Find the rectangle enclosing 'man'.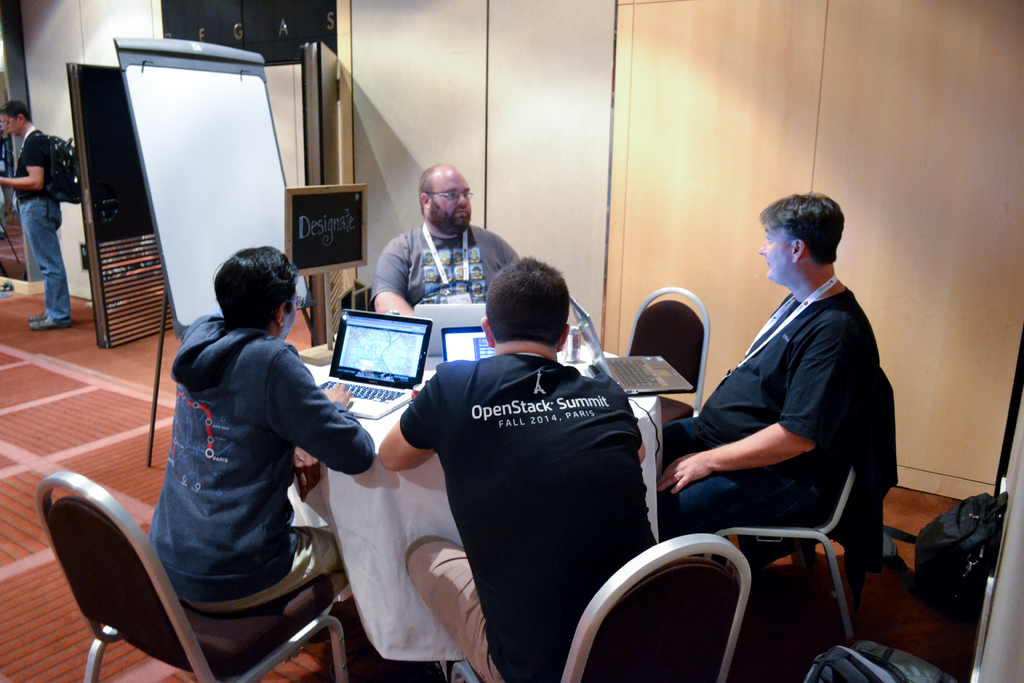
(370,158,519,317).
